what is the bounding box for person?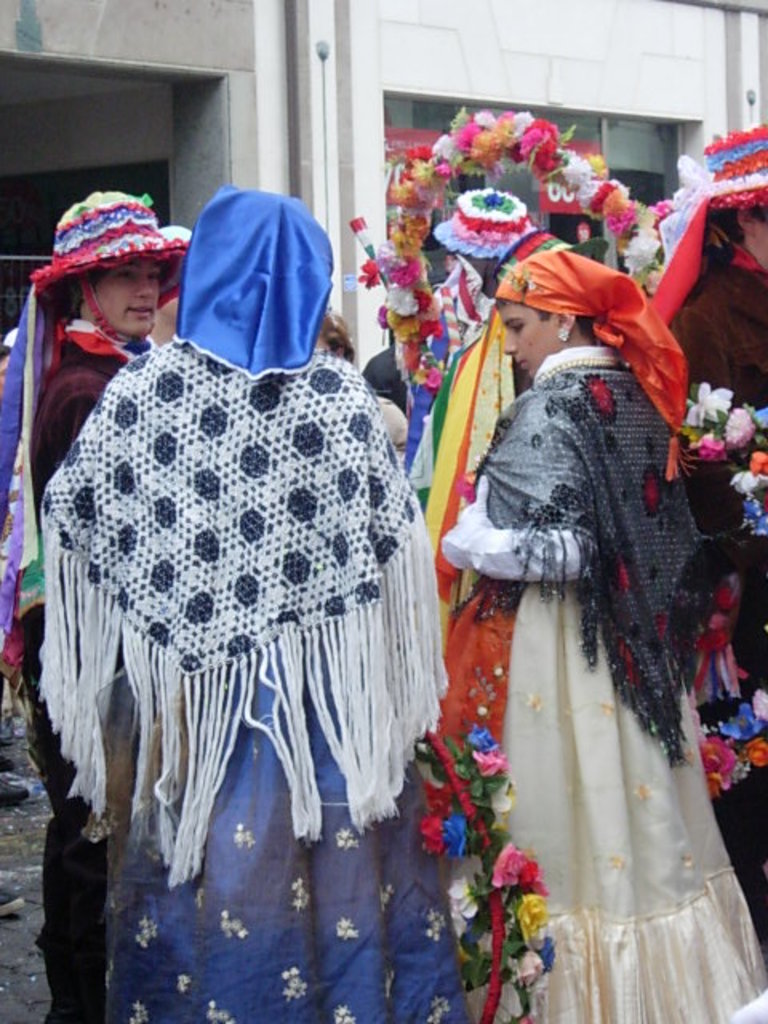
bbox(613, 136, 766, 467).
